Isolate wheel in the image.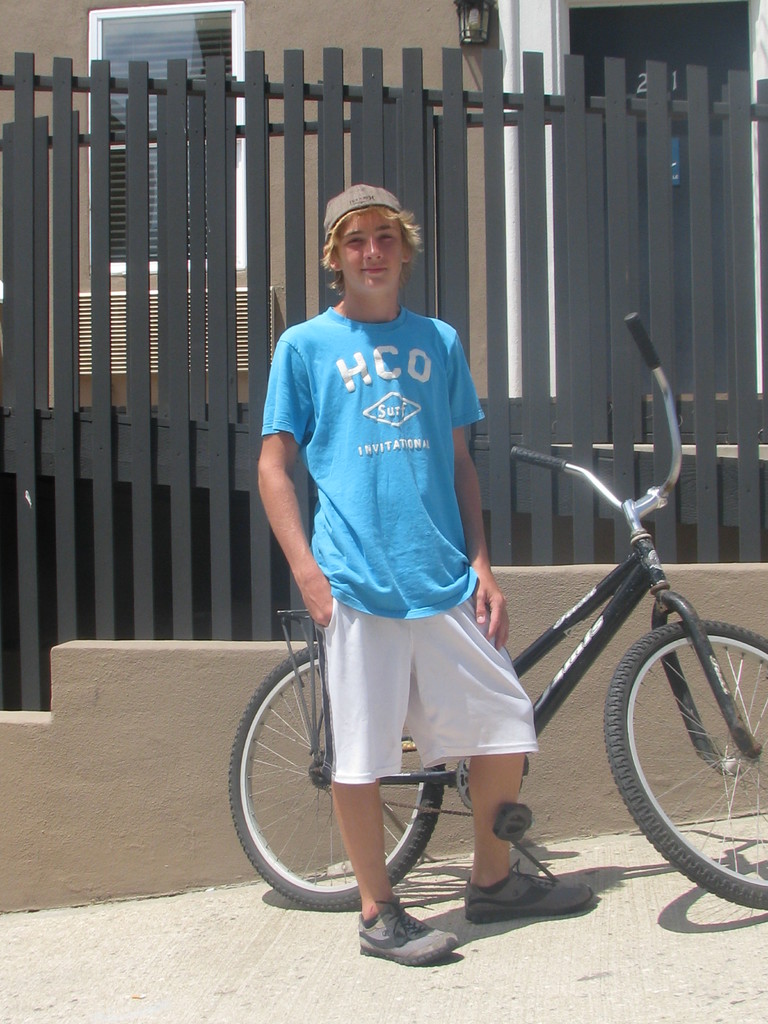
Isolated region: crop(222, 637, 452, 910).
